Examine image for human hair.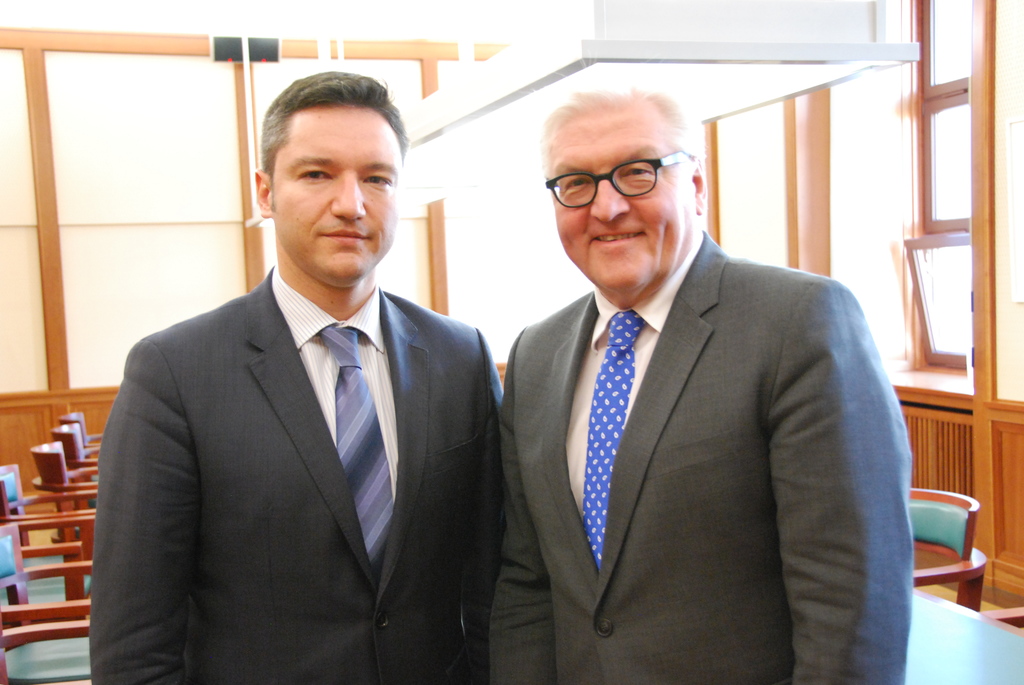
Examination result: [x1=534, y1=76, x2=694, y2=230].
